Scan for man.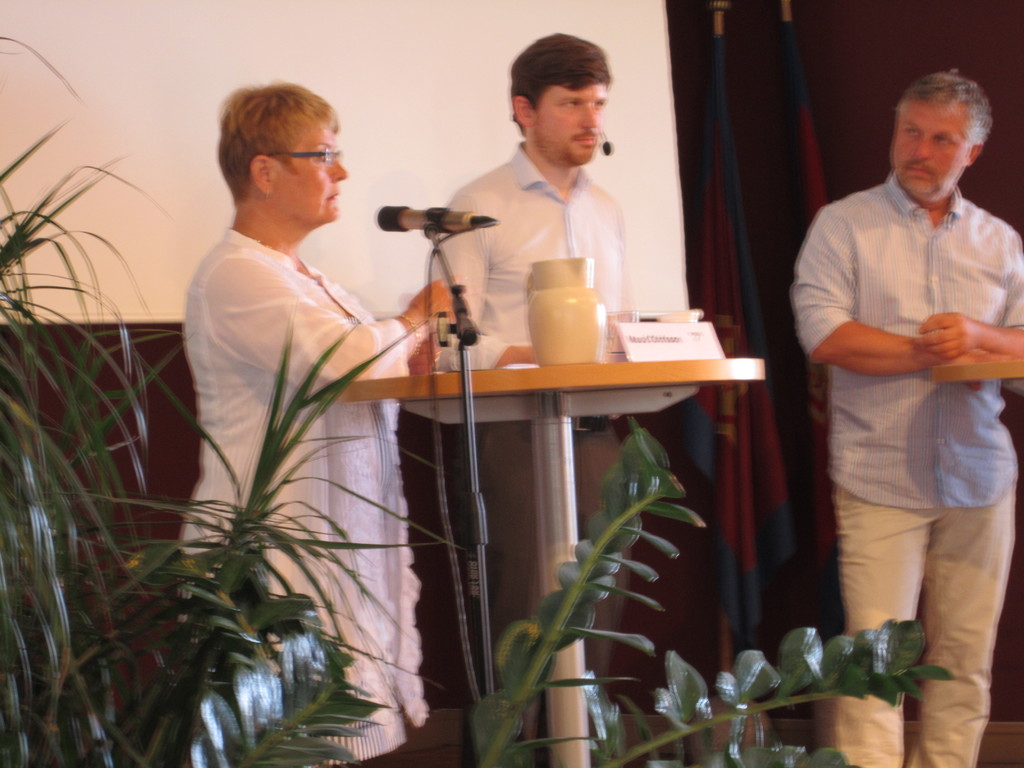
Scan result: pyautogui.locateOnScreen(426, 35, 640, 754).
